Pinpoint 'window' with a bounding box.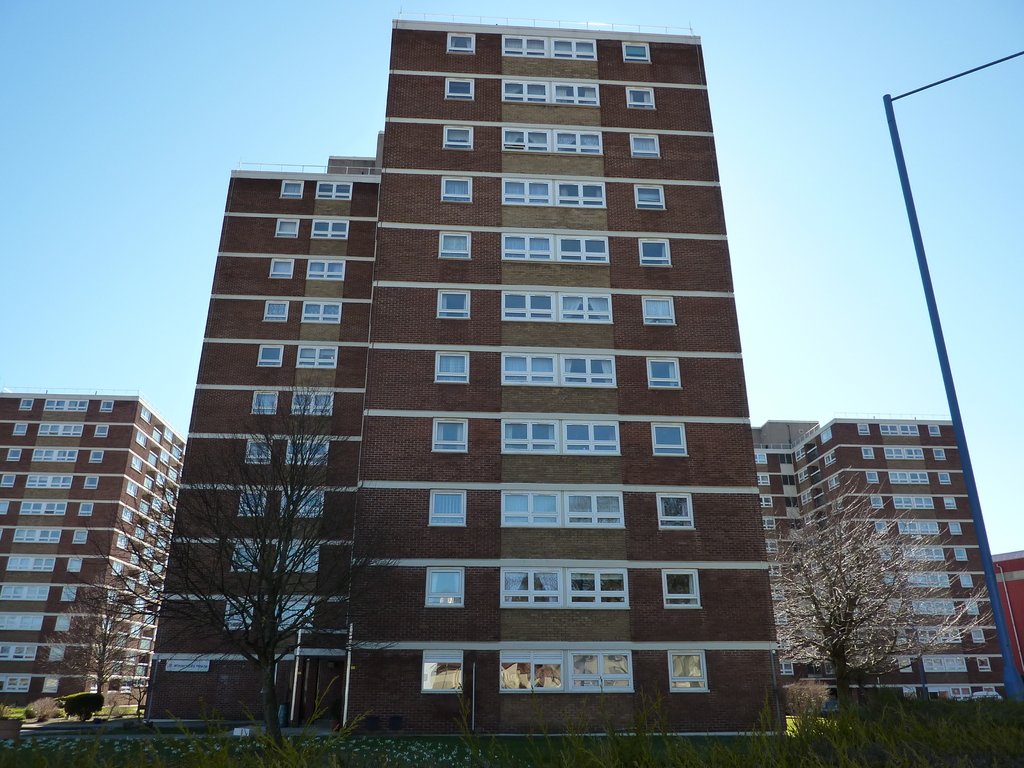
<box>648,362,678,384</box>.
